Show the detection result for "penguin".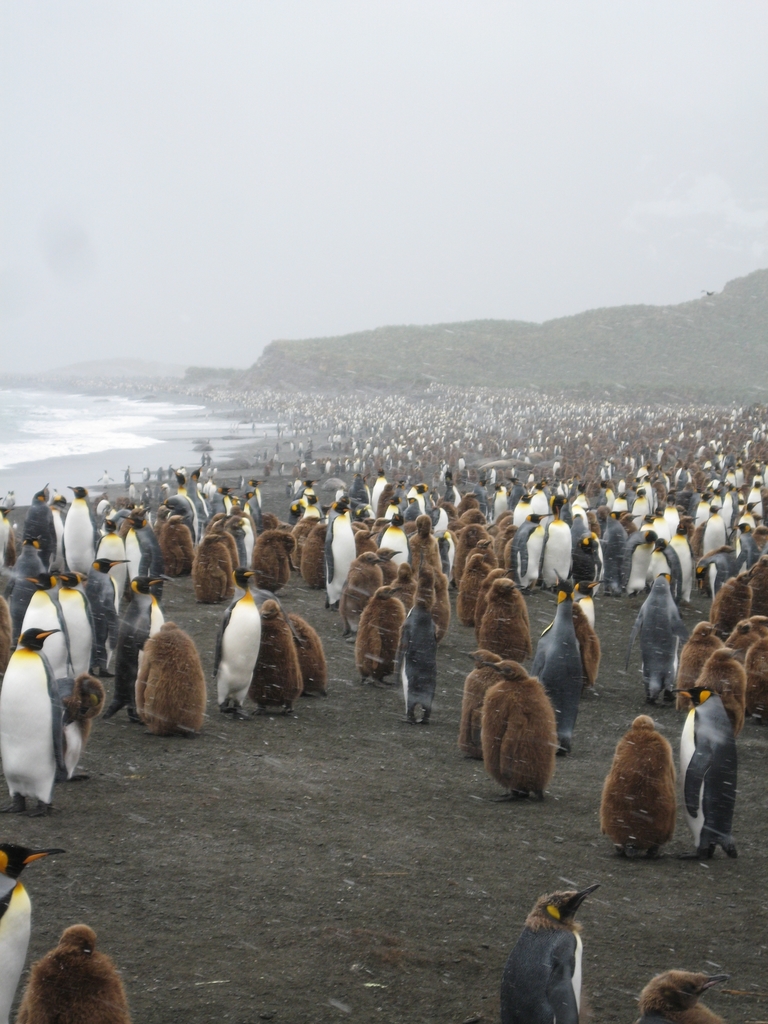
677,610,724,701.
